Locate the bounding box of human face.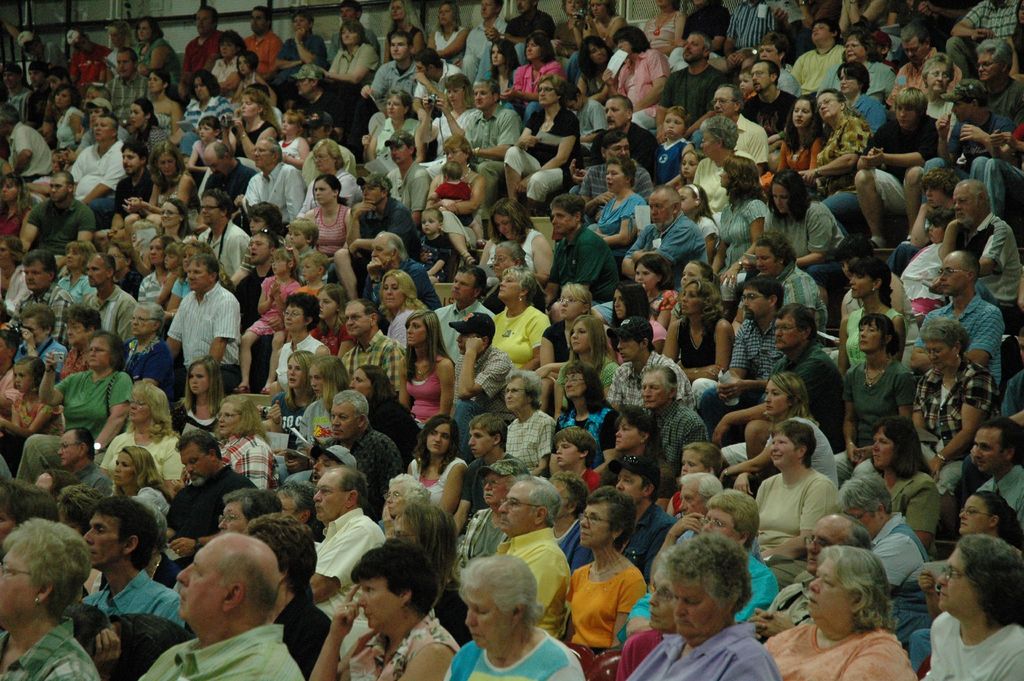
Bounding box: 186,259,210,289.
